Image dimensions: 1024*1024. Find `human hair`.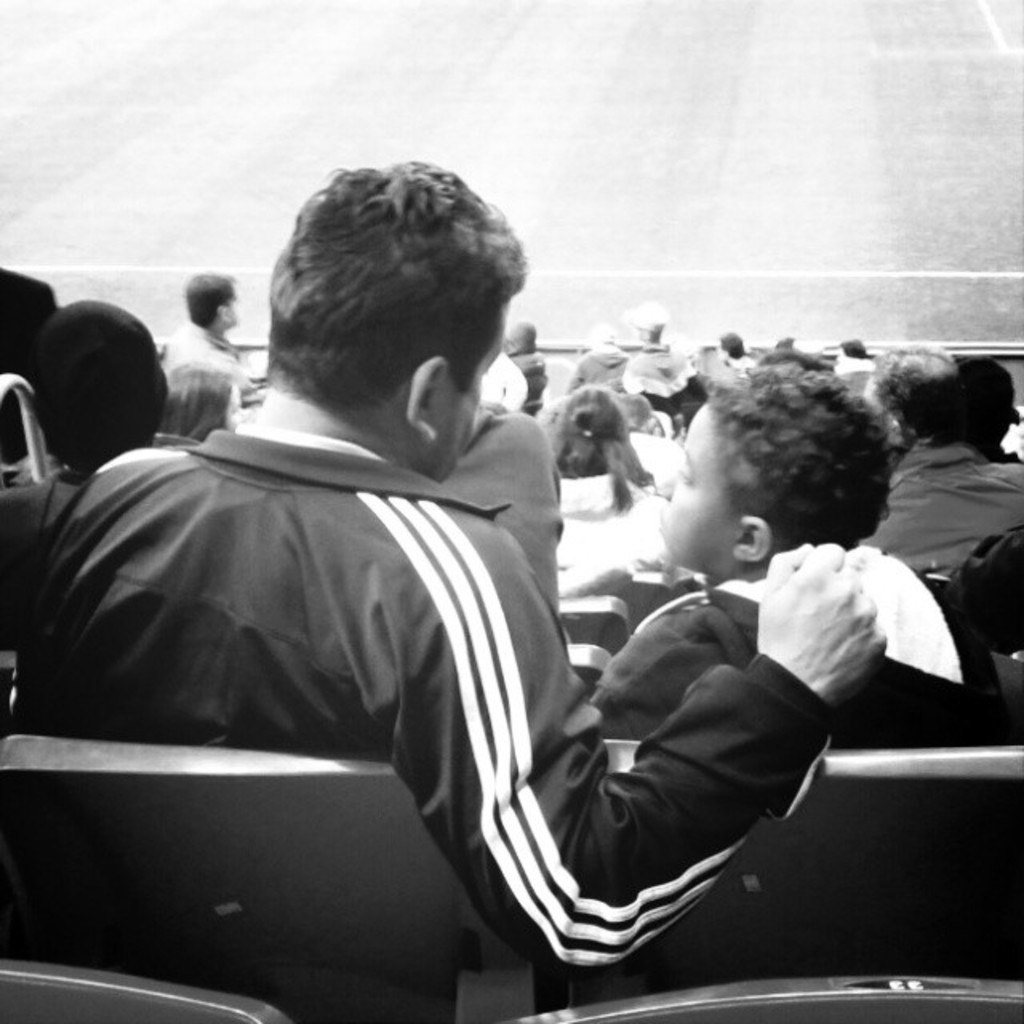
crop(558, 387, 653, 509).
